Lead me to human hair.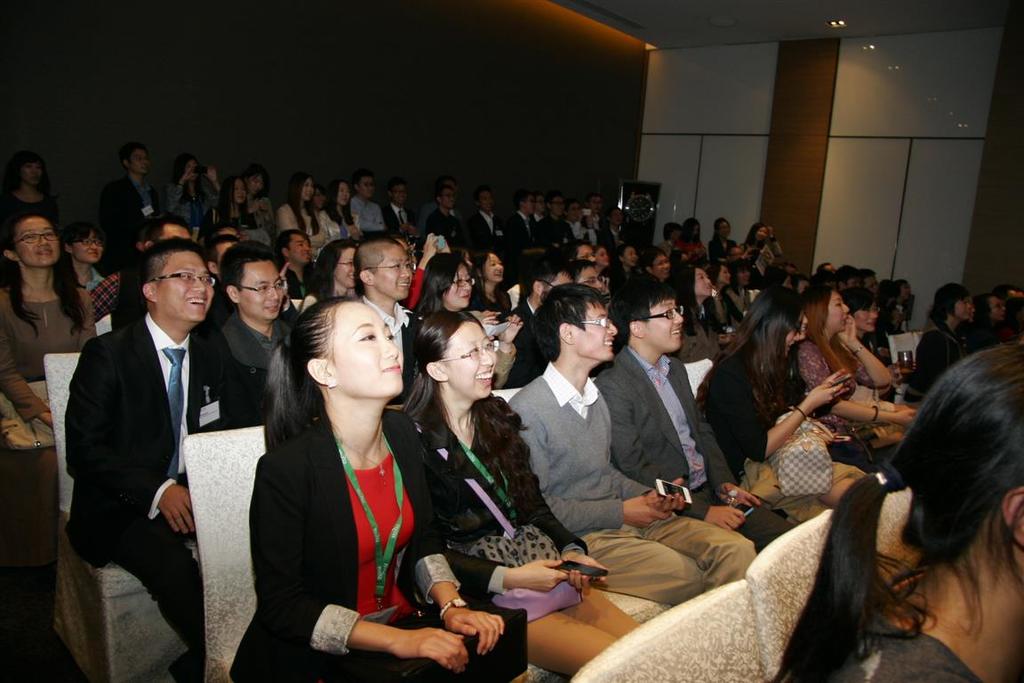
Lead to (59,221,105,263).
